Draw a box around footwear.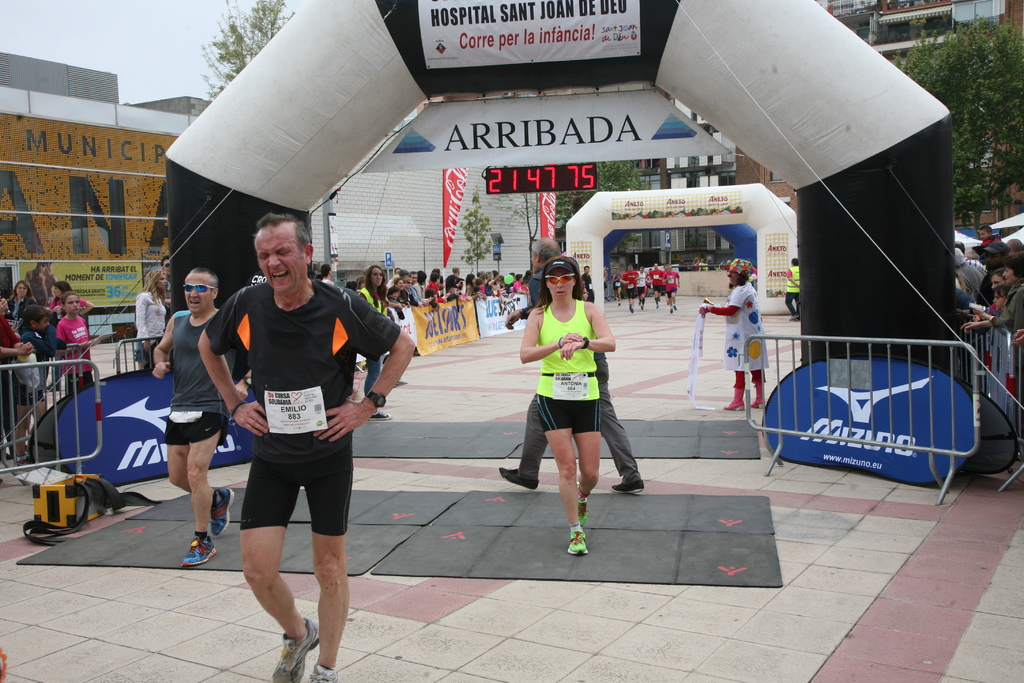
Rect(369, 410, 390, 418).
